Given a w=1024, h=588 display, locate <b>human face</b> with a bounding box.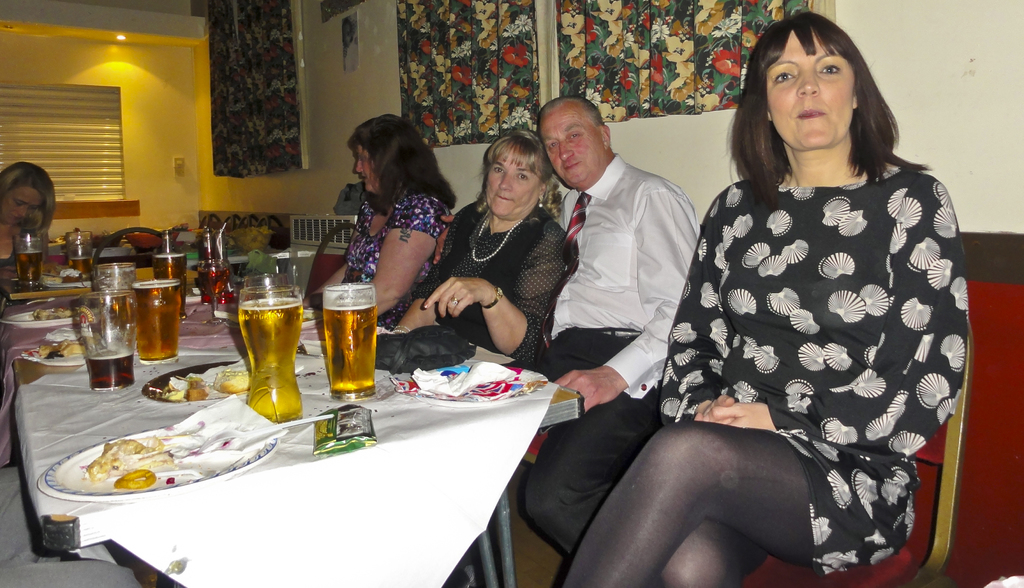
Located: x1=483 y1=147 x2=540 y2=218.
